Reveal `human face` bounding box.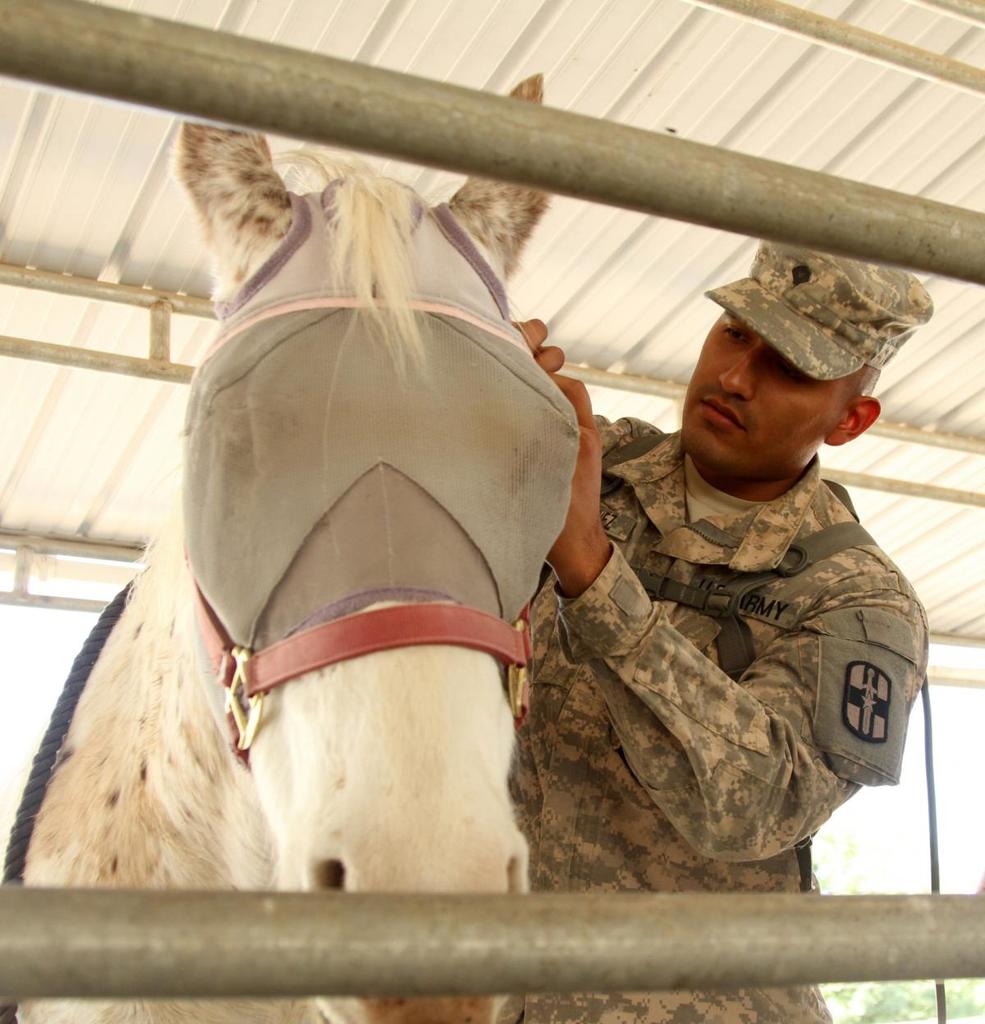
Revealed: bbox=(679, 310, 853, 480).
